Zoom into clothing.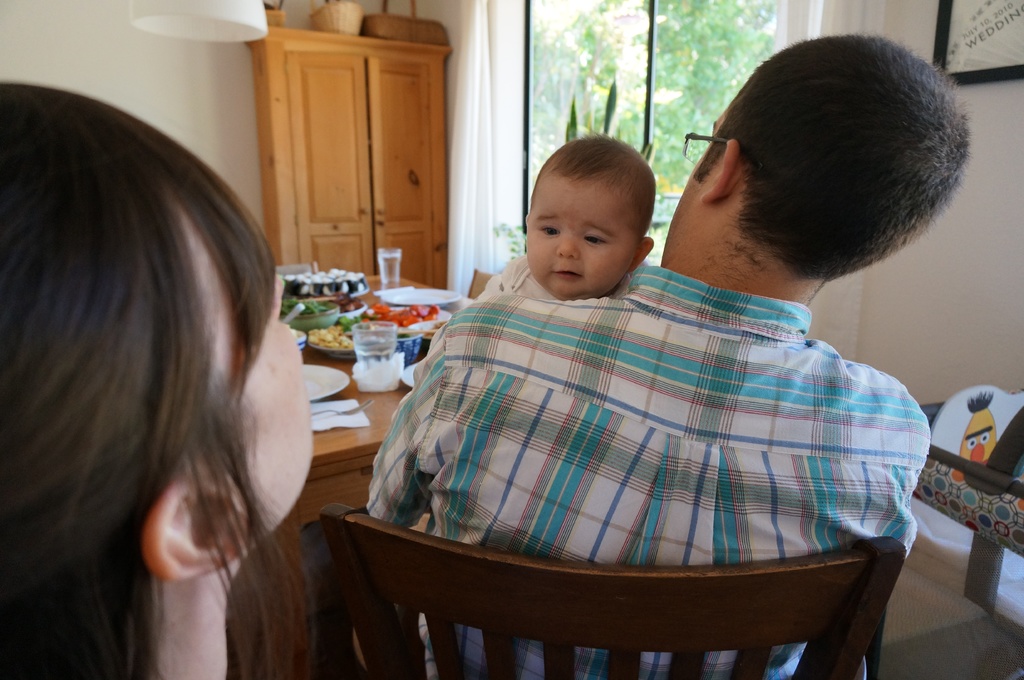
Zoom target: x1=485 y1=251 x2=563 y2=302.
